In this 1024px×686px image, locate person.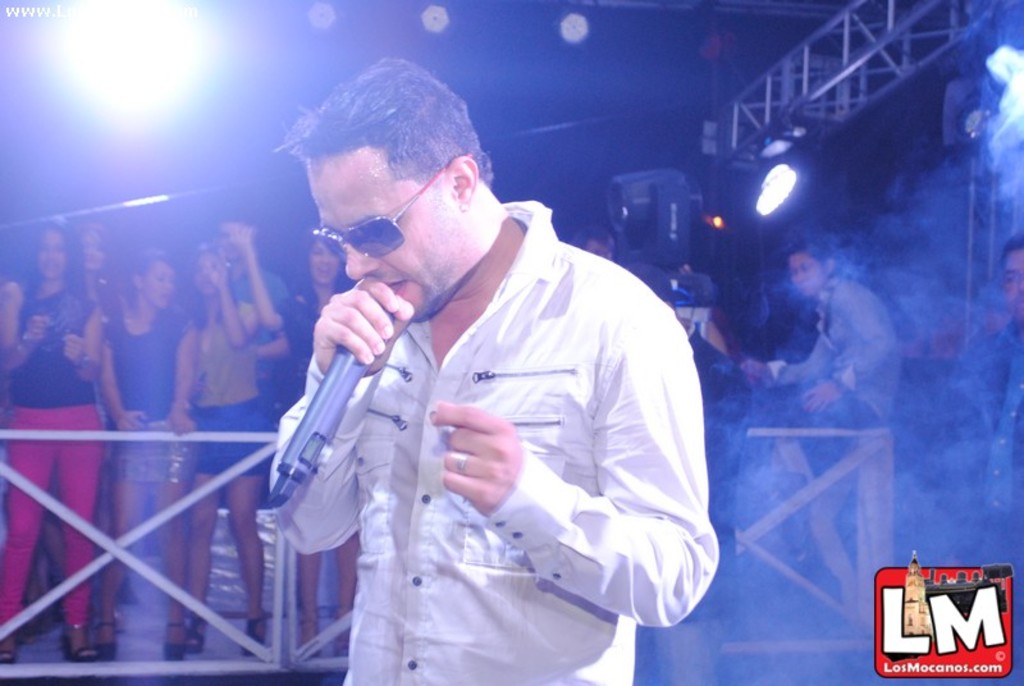
Bounding box: <box>178,239,268,659</box>.
